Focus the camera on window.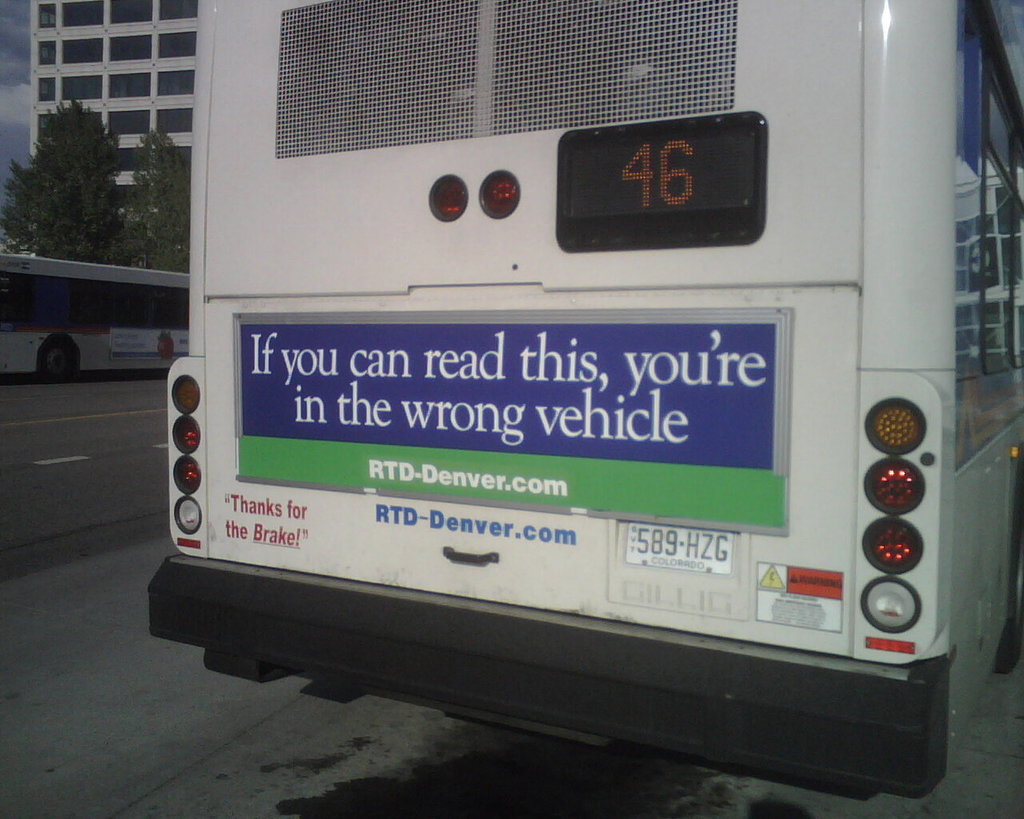
Focus region: bbox=(106, 32, 153, 63).
